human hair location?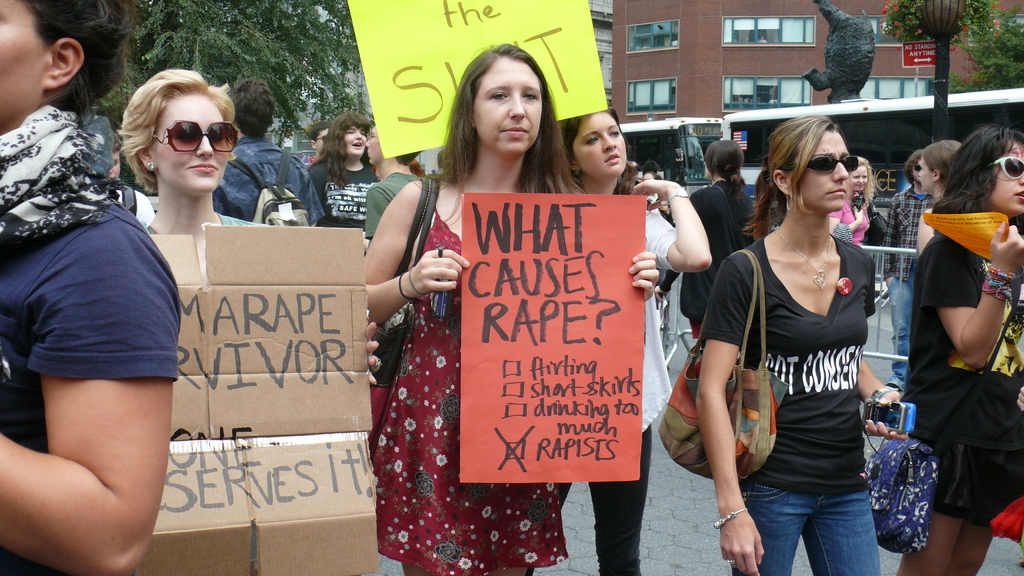
[305,114,372,190]
